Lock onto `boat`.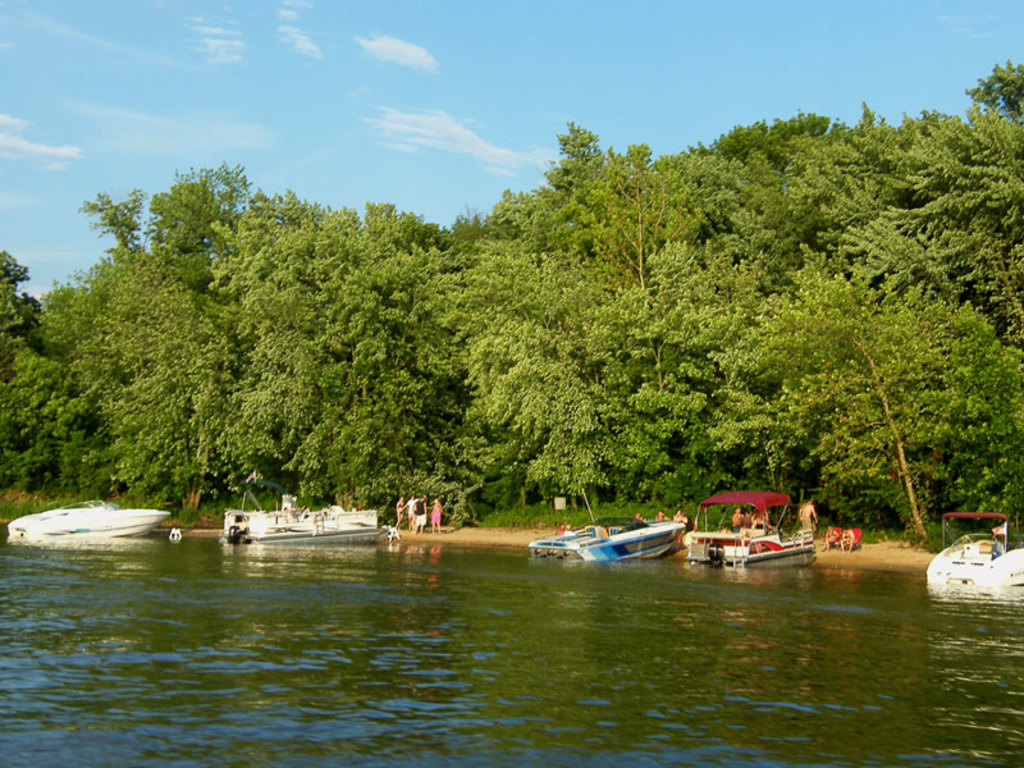
Locked: 228 486 383 545.
